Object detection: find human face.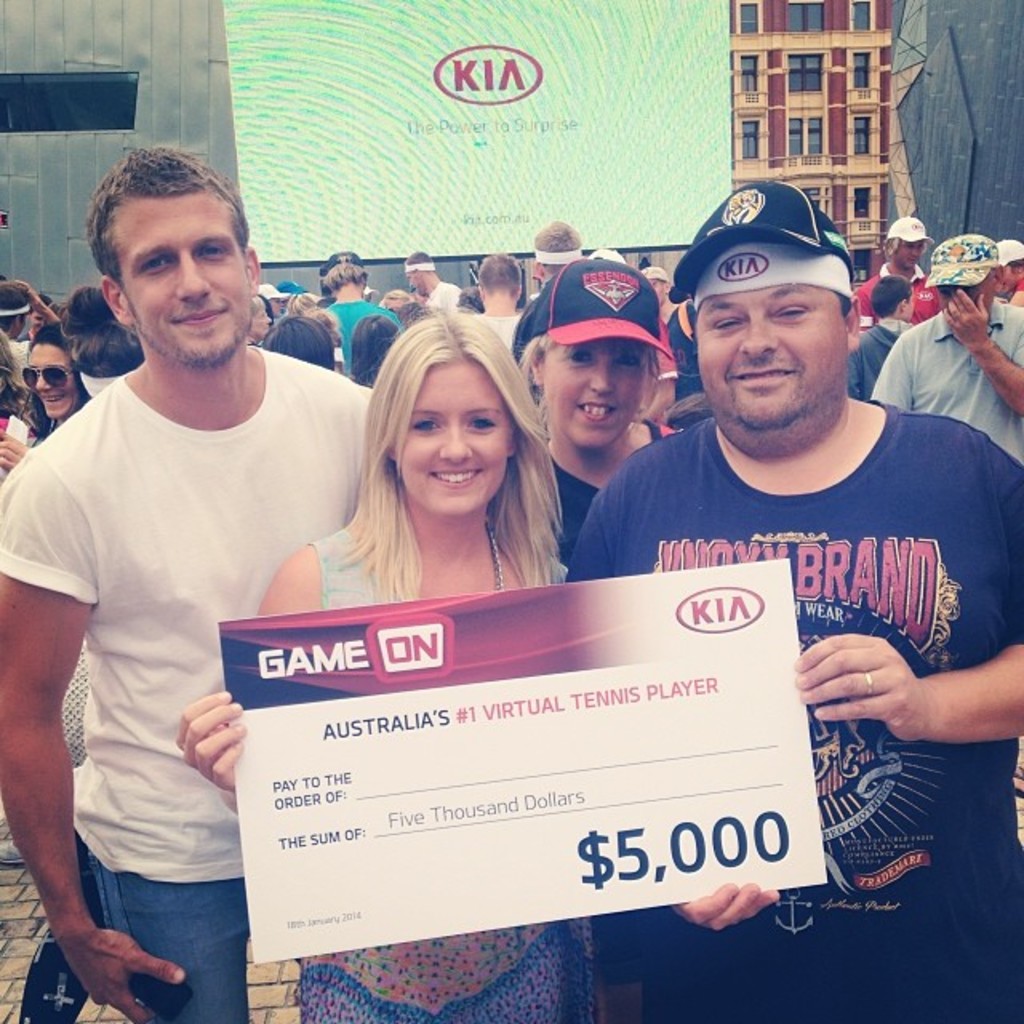
rect(939, 266, 997, 322).
